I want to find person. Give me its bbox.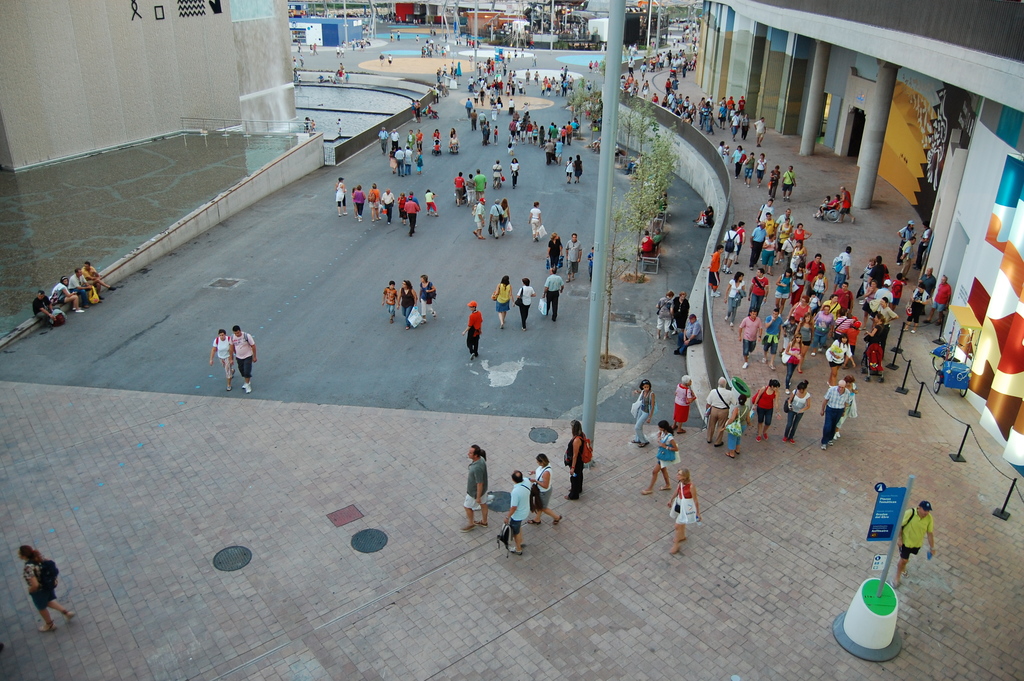
pyautogui.locateOnScreen(449, 62, 454, 76).
